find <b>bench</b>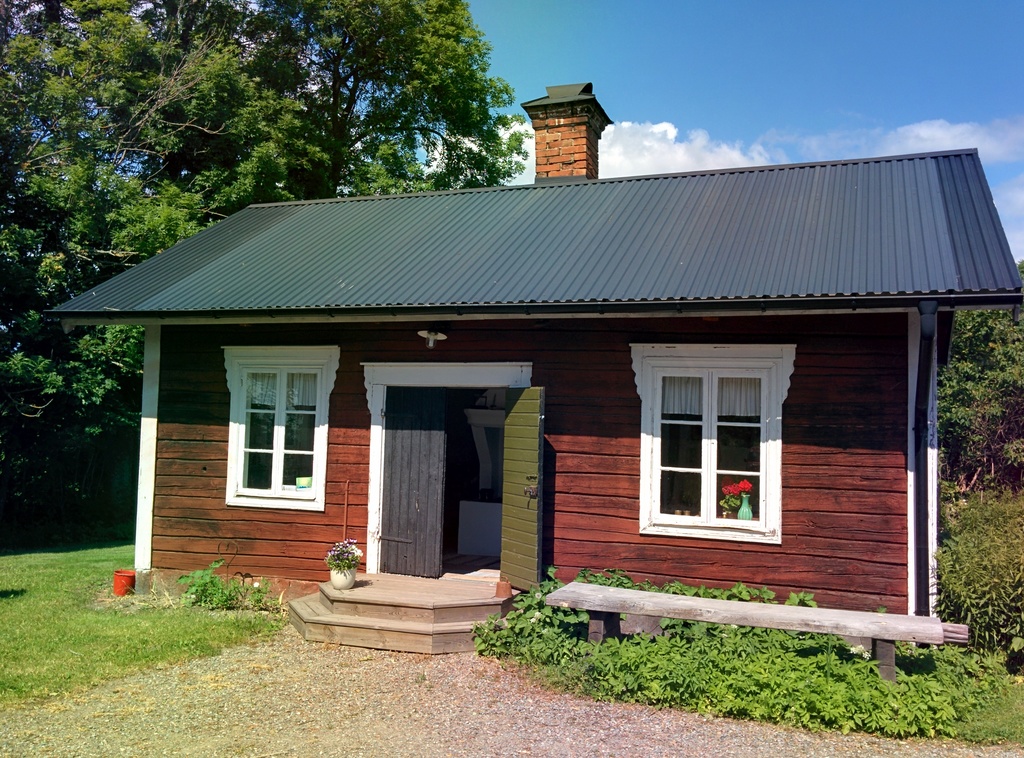
549 582 943 682
